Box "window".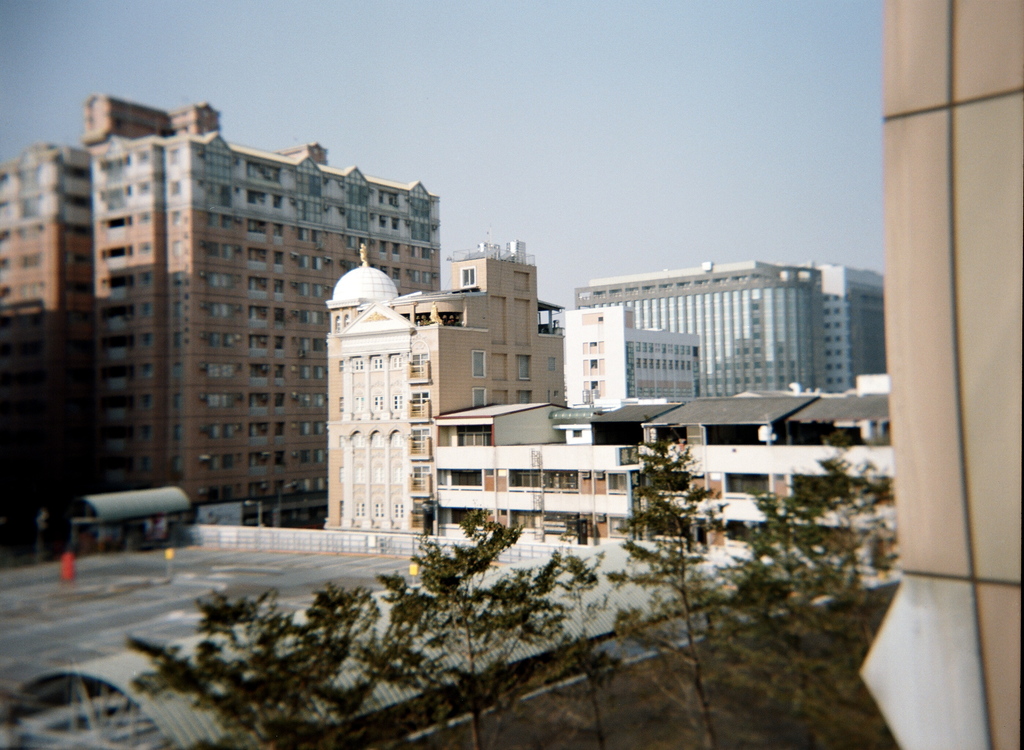
region(472, 382, 489, 407).
